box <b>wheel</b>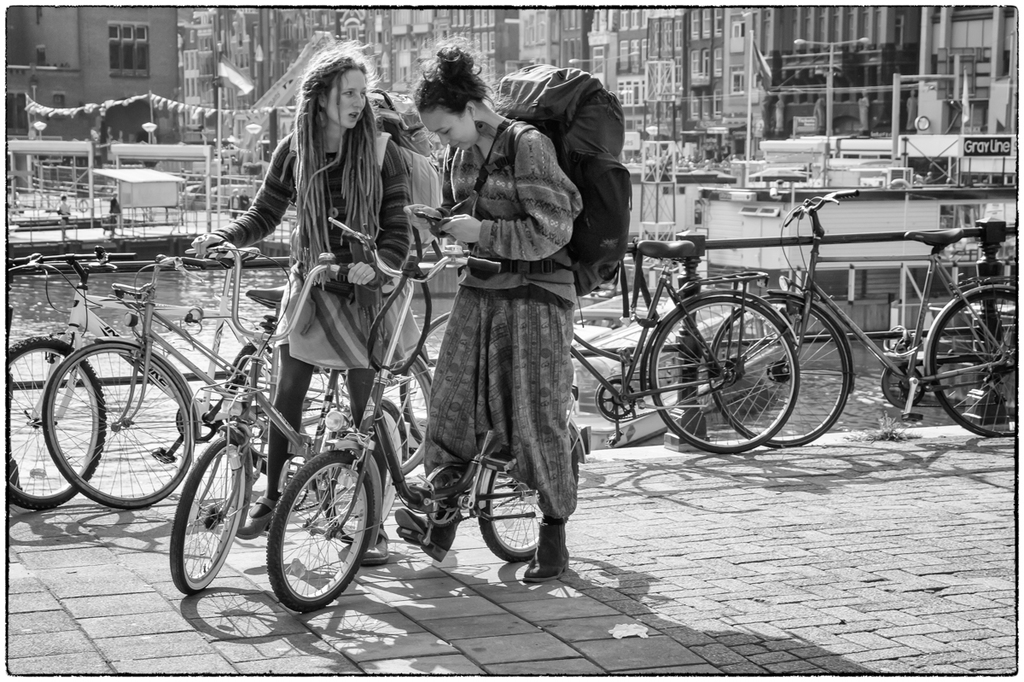
4, 338, 105, 510
